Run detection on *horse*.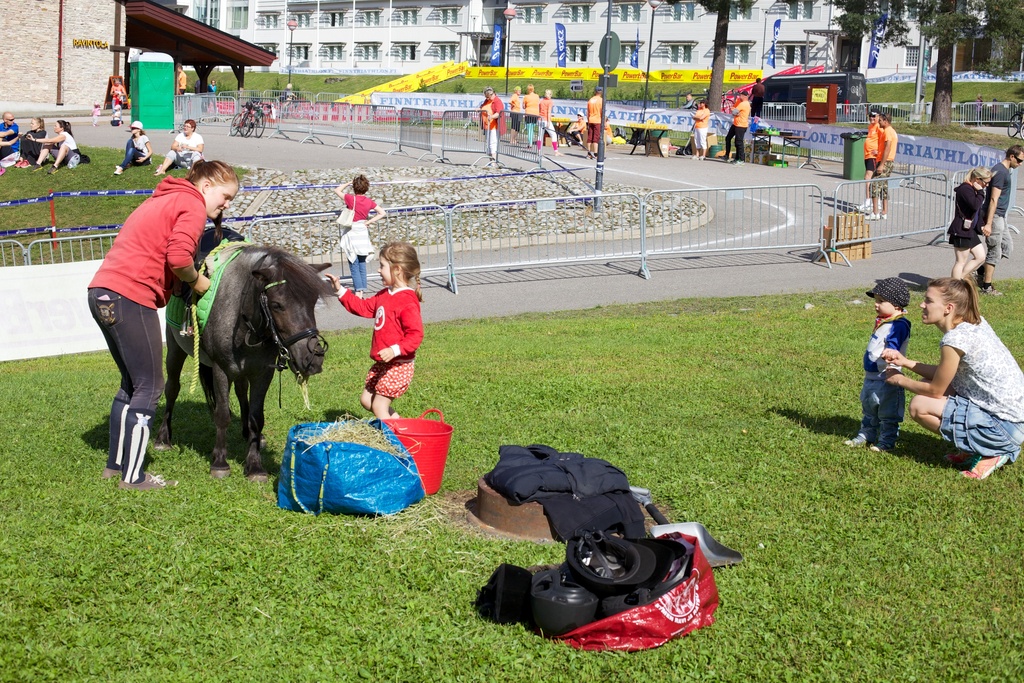
Result: {"x1": 150, "y1": 222, "x2": 342, "y2": 482}.
